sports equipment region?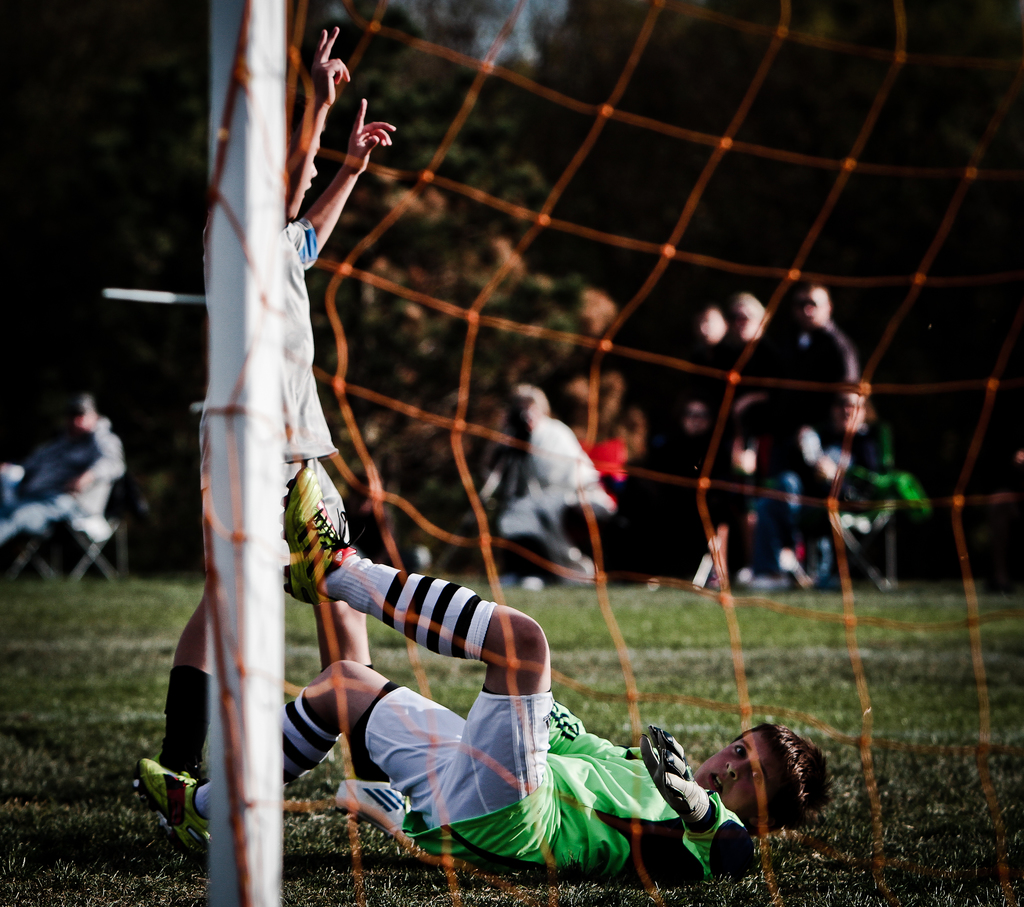
Rect(278, 459, 342, 600)
